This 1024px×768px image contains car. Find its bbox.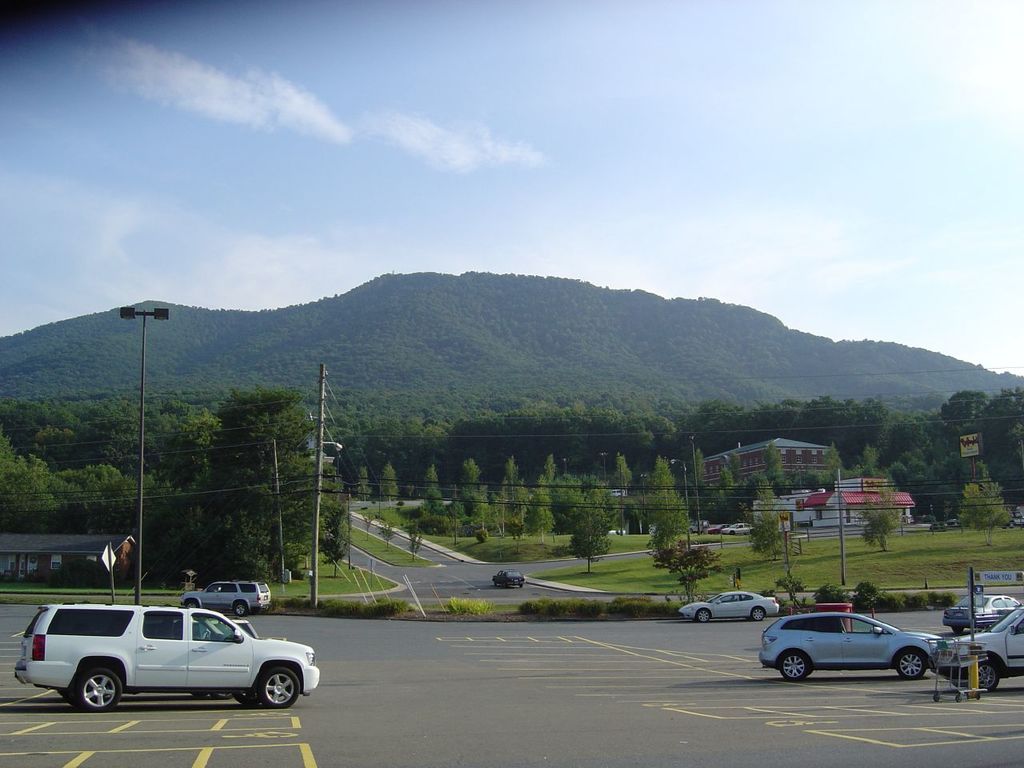
x1=35 y1=583 x2=314 y2=725.
